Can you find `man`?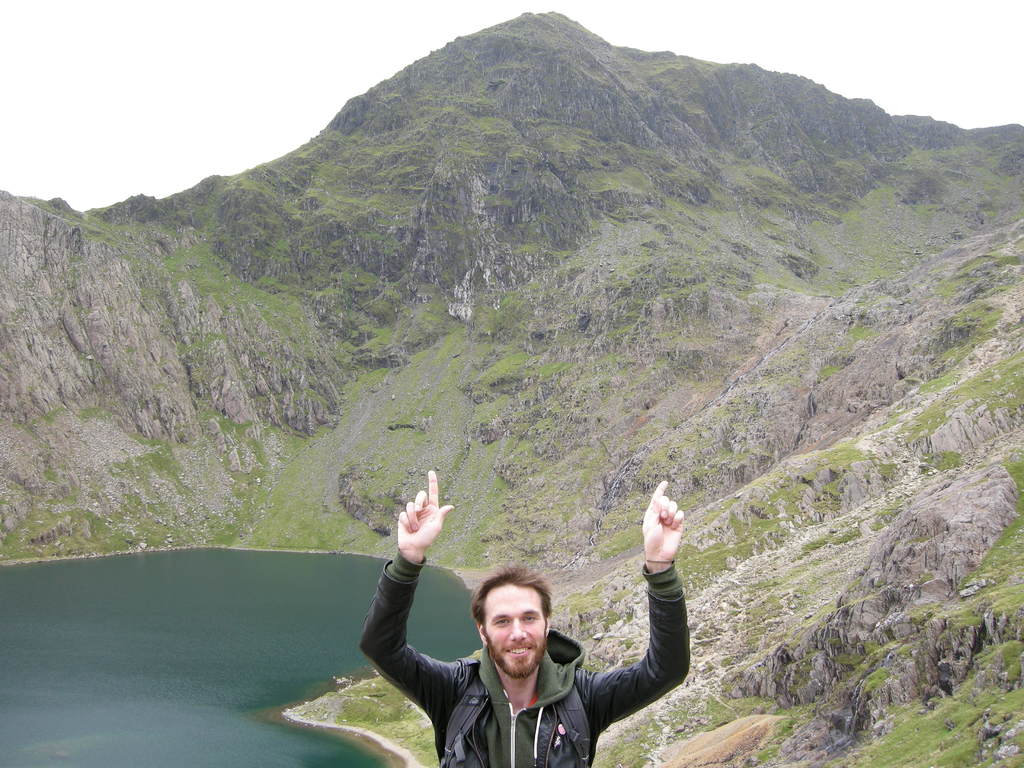
Yes, bounding box: region(345, 561, 698, 767).
